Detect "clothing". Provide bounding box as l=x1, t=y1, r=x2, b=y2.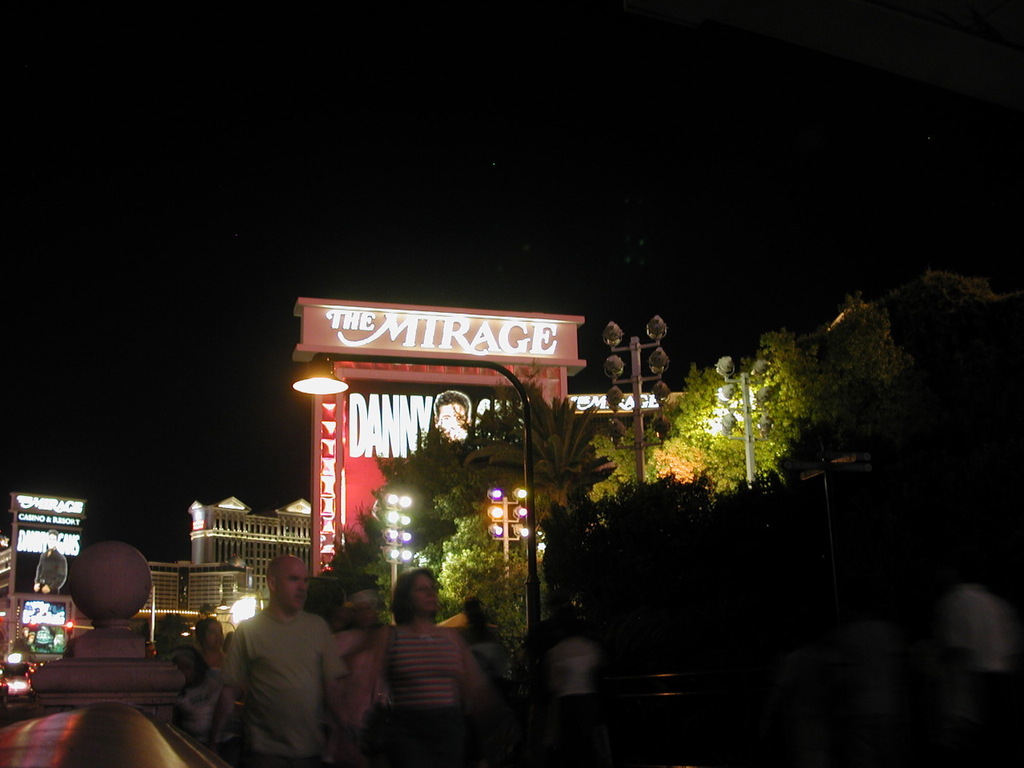
l=210, t=665, r=238, b=757.
